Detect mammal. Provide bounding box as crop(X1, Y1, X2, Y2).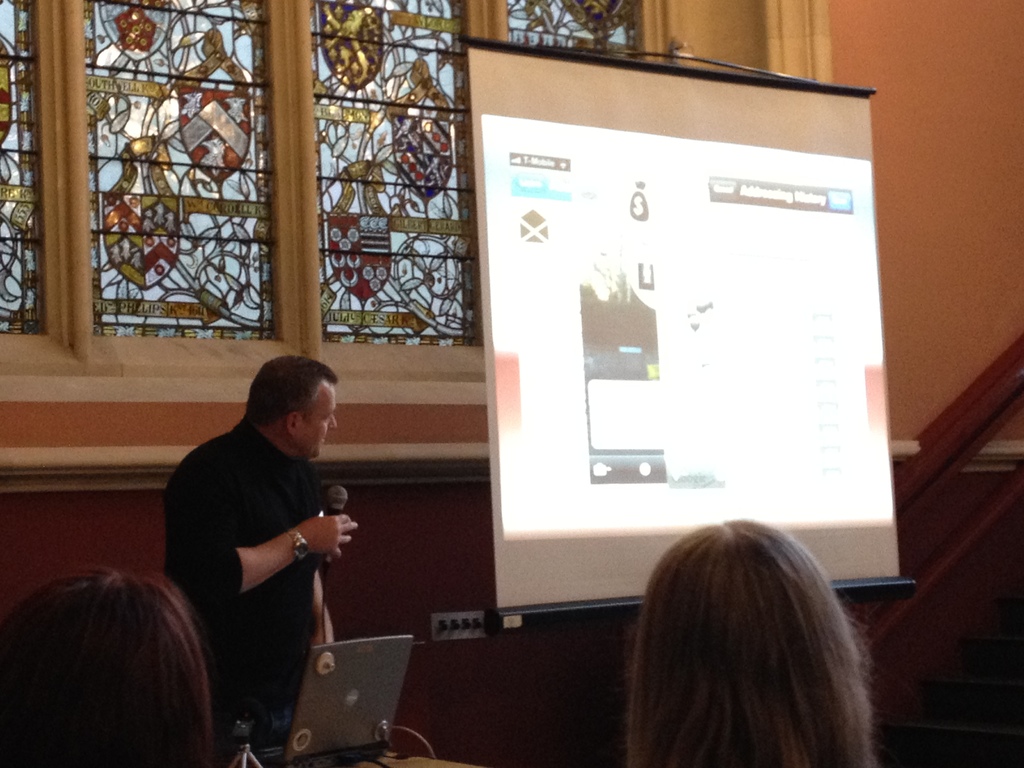
crop(584, 497, 909, 766).
